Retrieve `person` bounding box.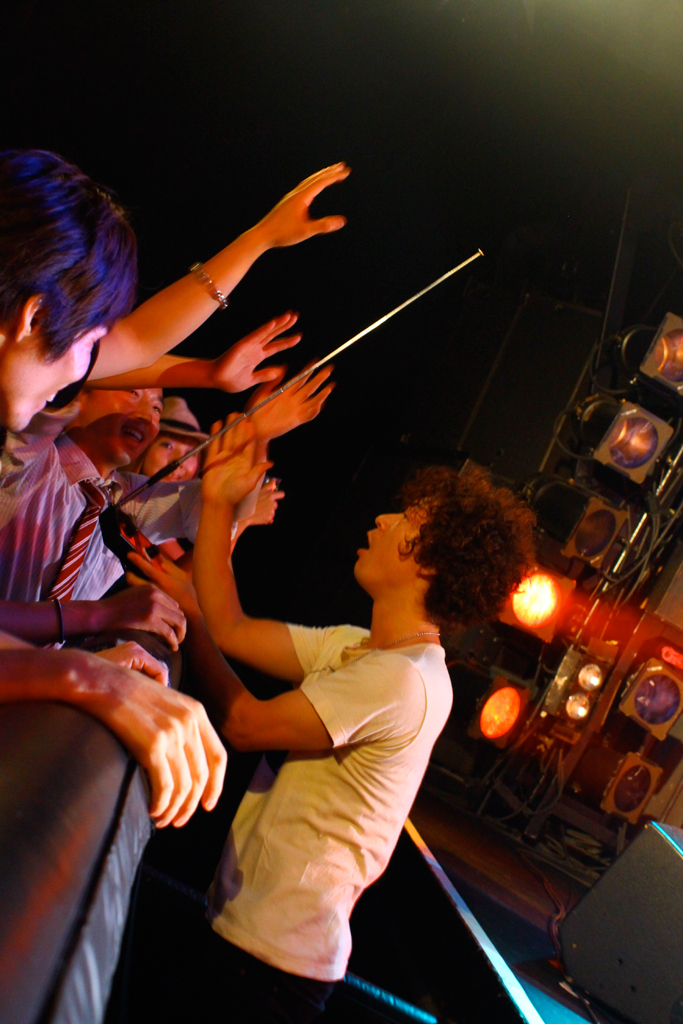
Bounding box: BBox(126, 405, 541, 1023).
